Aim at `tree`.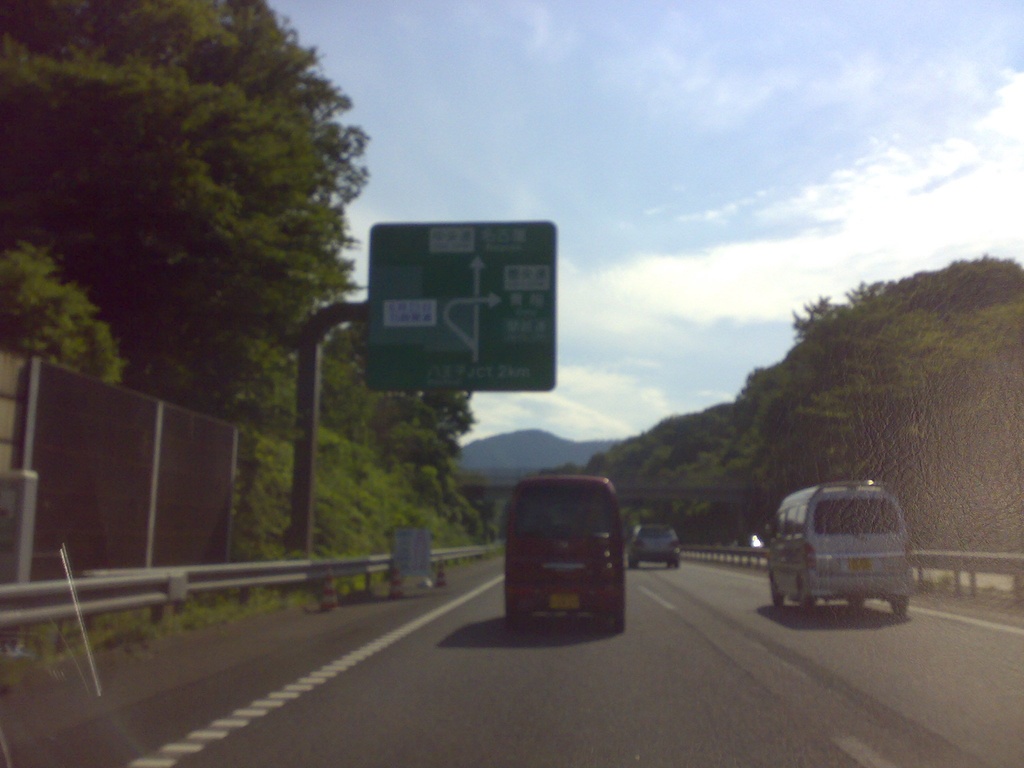
Aimed at {"x1": 0, "y1": 0, "x2": 366, "y2": 552}.
